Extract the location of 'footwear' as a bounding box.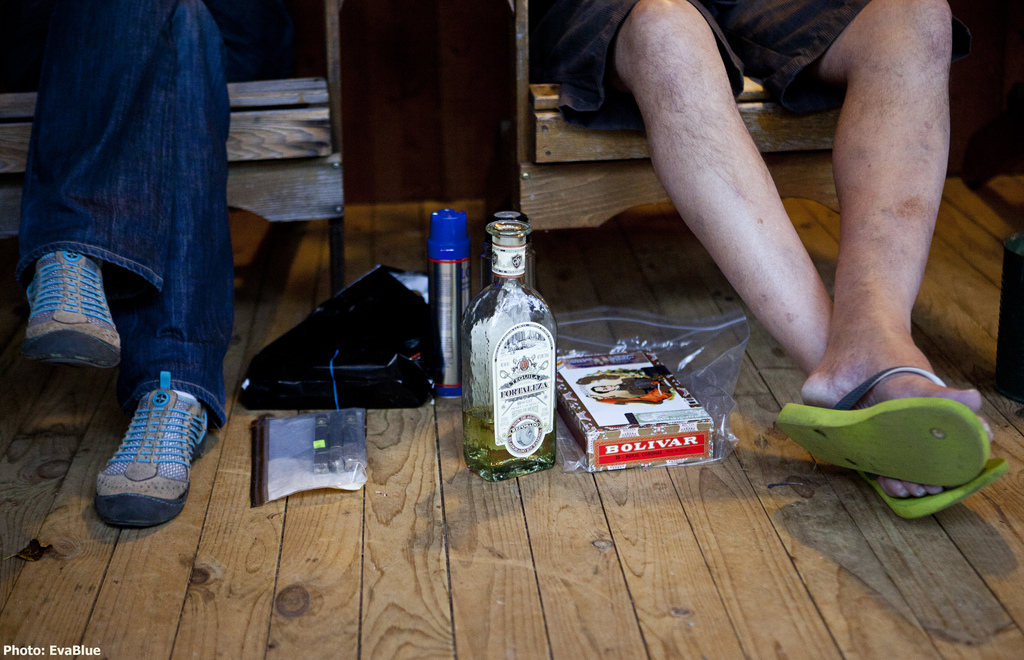
{"left": 775, "top": 367, "right": 989, "bottom": 478}.
